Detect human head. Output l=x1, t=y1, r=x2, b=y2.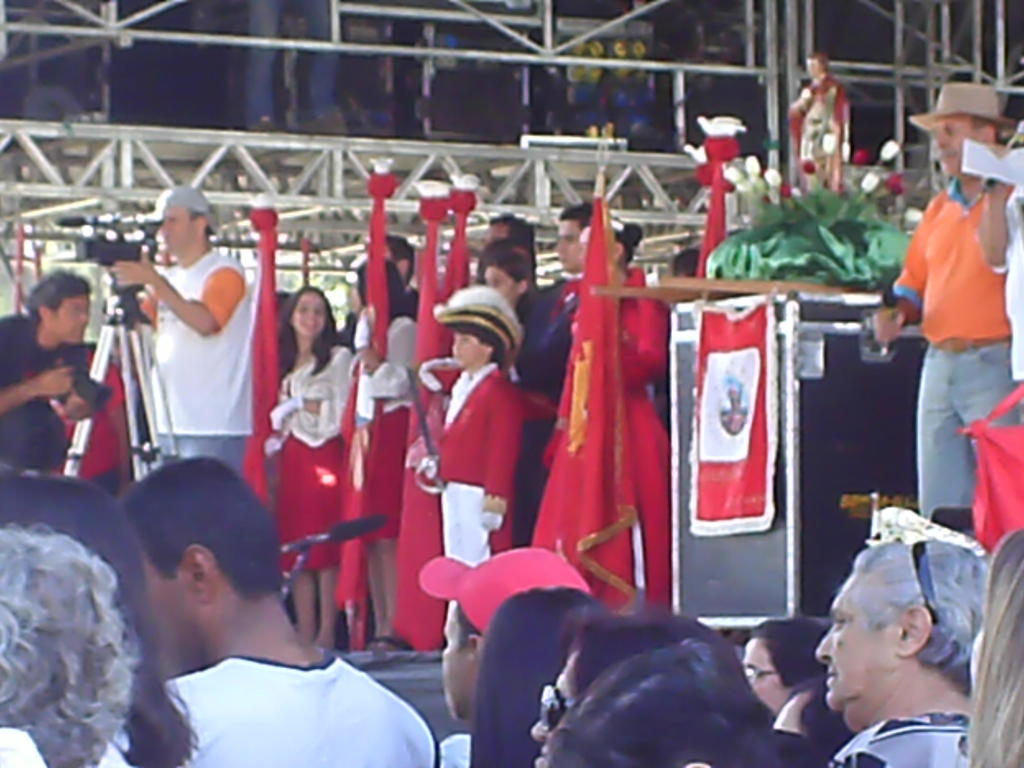
l=0, t=521, r=124, b=756.
